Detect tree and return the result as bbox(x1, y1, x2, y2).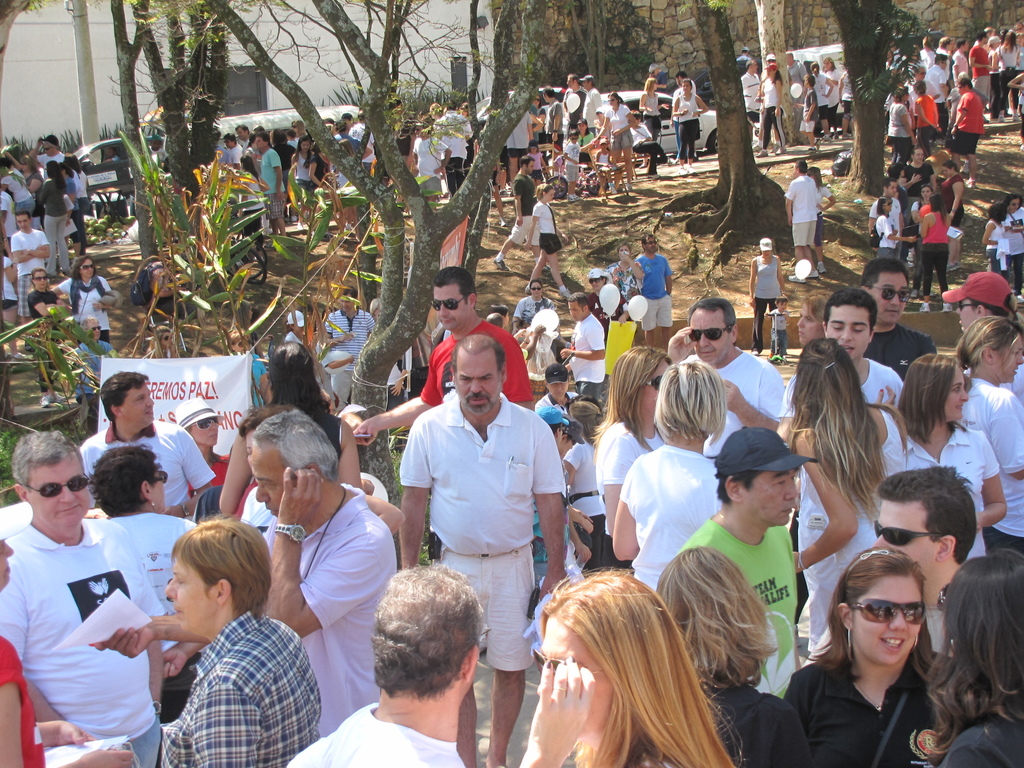
bbox(831, 0, 936, 202).
